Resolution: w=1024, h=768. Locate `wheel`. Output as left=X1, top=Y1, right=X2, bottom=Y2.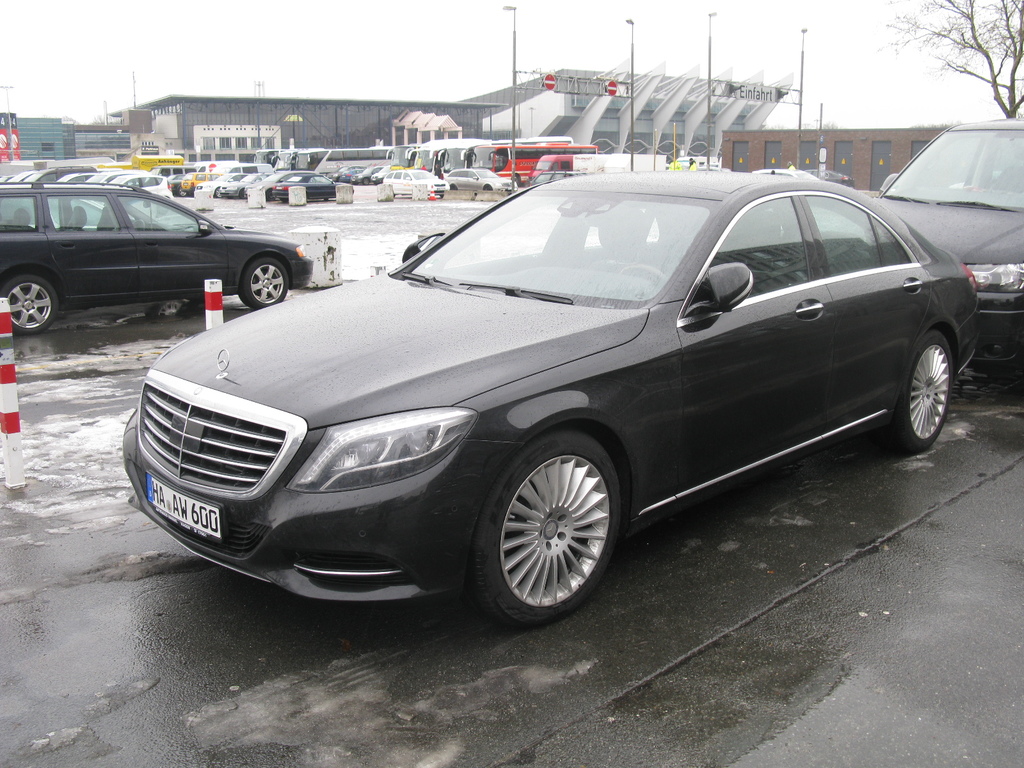
left=477, top=441, right=629, bottom=616.
